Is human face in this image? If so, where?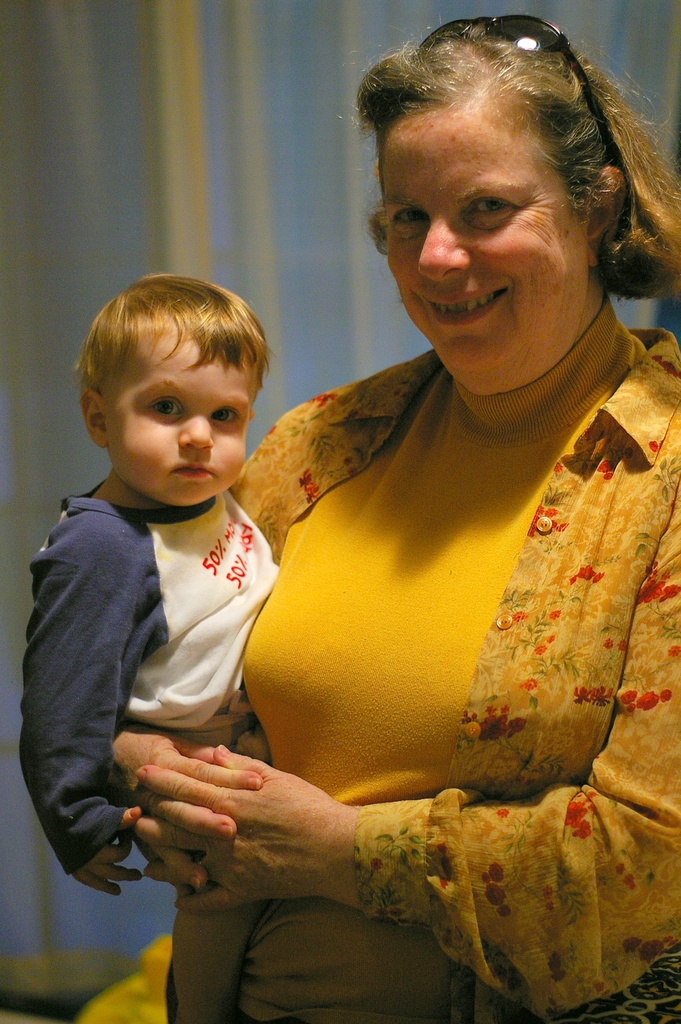
Yes, at bbox=(386, 104, 591, 397).
